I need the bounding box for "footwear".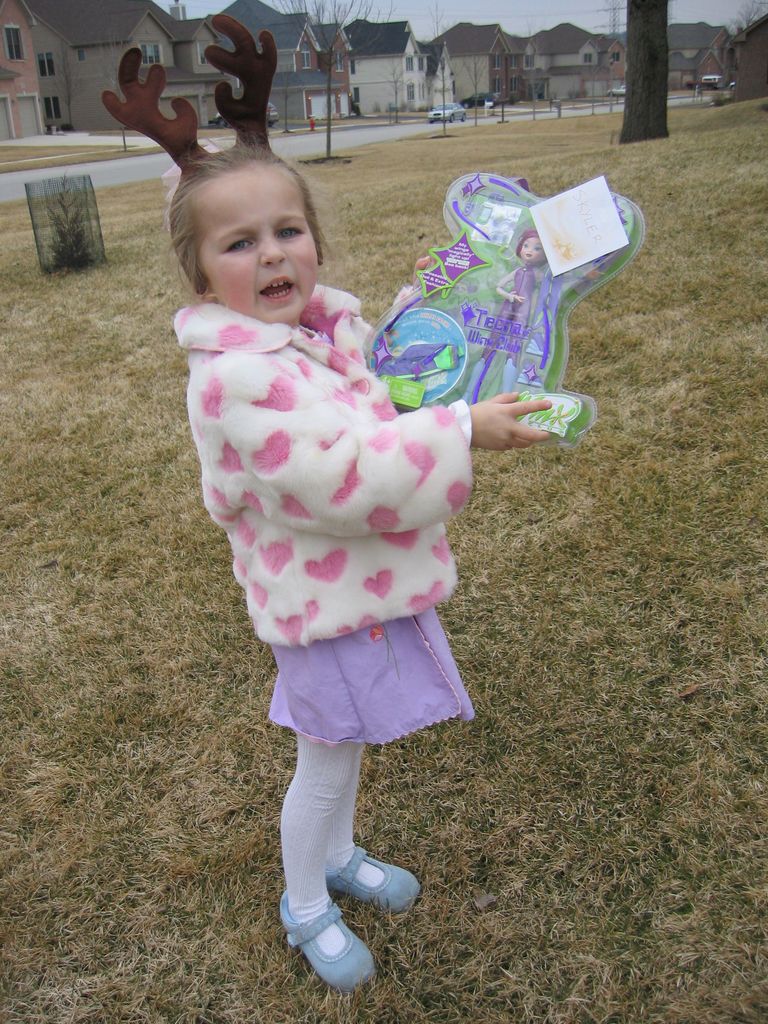
Here it is: <box>279,891,377,989</box>.
